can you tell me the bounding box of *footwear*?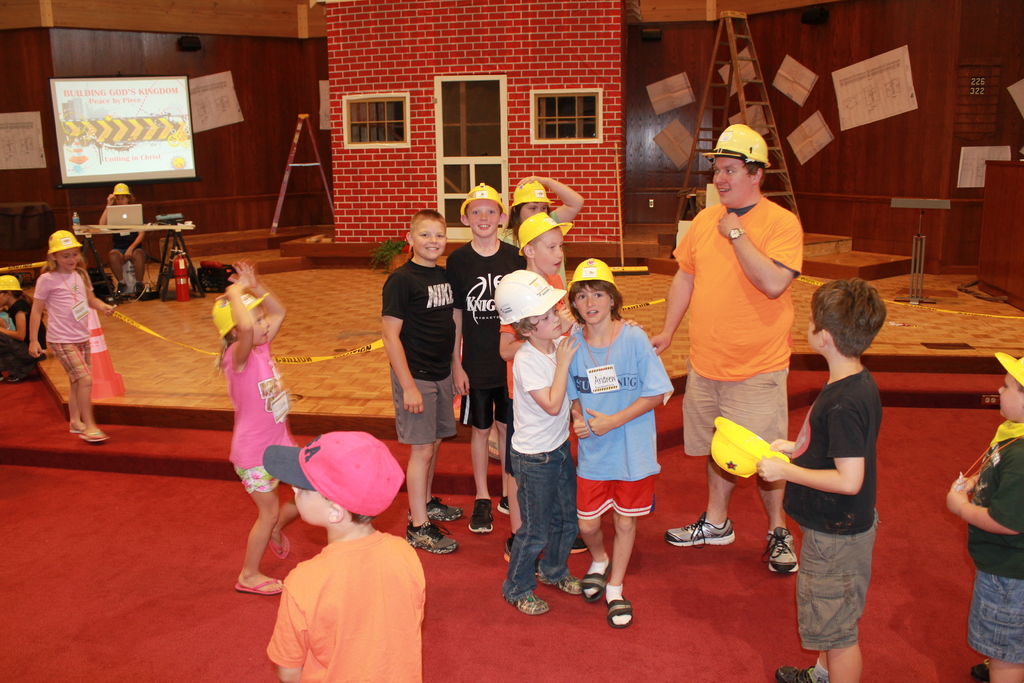
{"left": 68, "top": 424, "right": 82, "bottom": 436}.
